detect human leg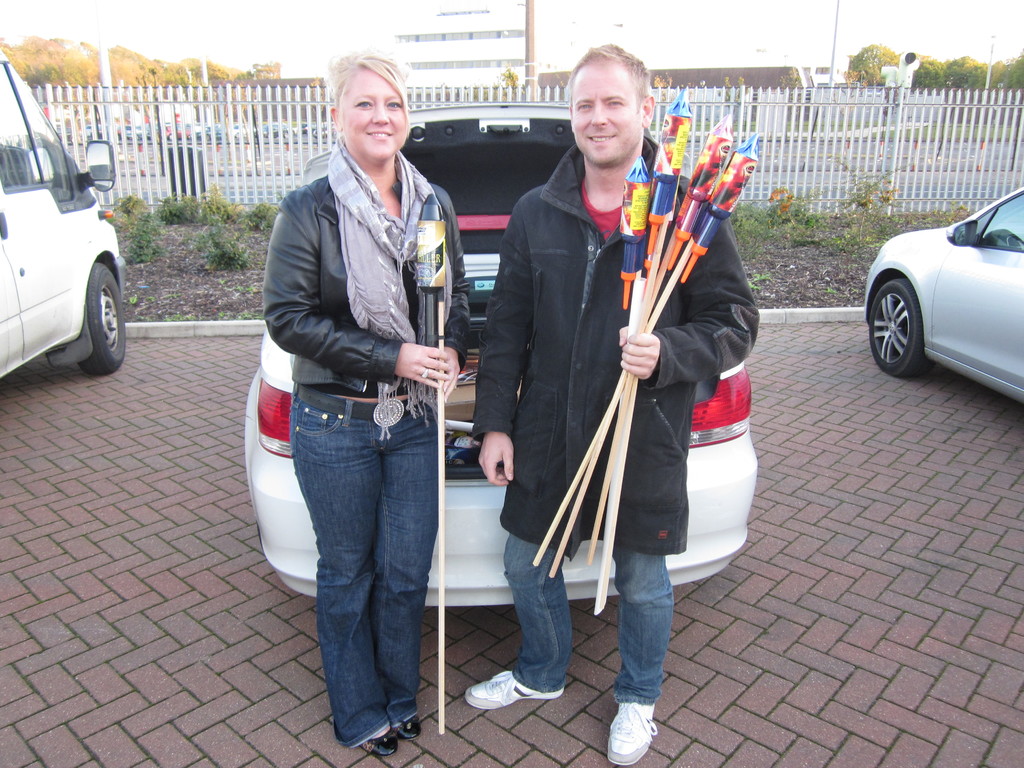
box(289, 388, 397, 760)
